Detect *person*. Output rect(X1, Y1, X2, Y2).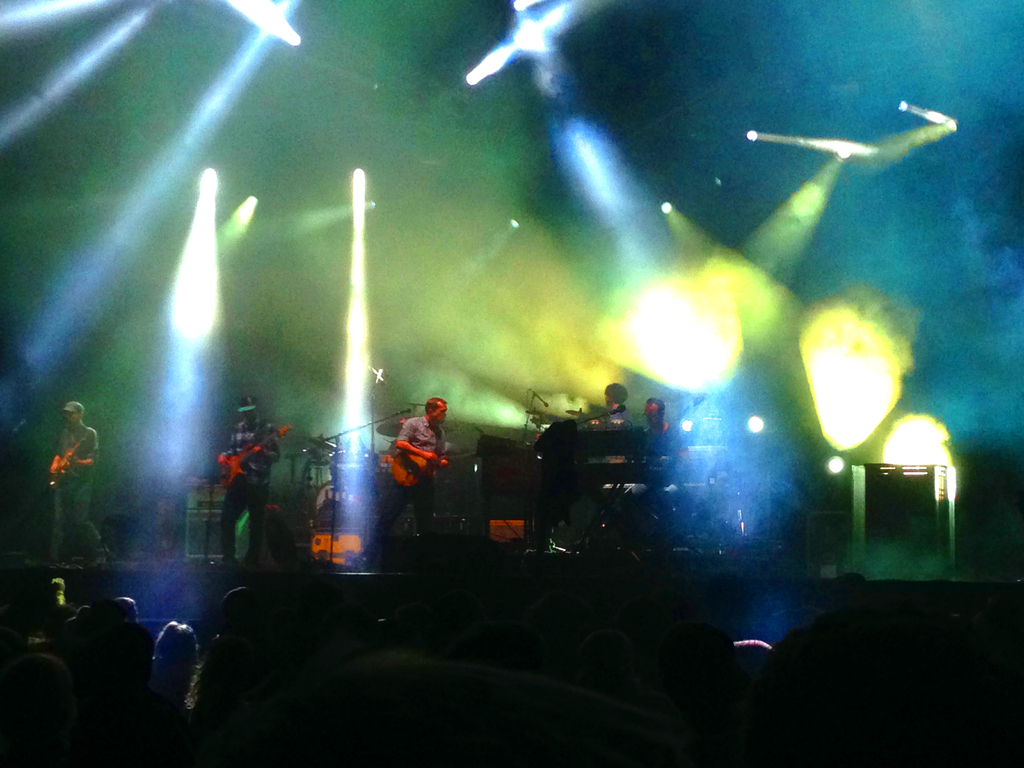
rect(42, 400, 109, 569).
